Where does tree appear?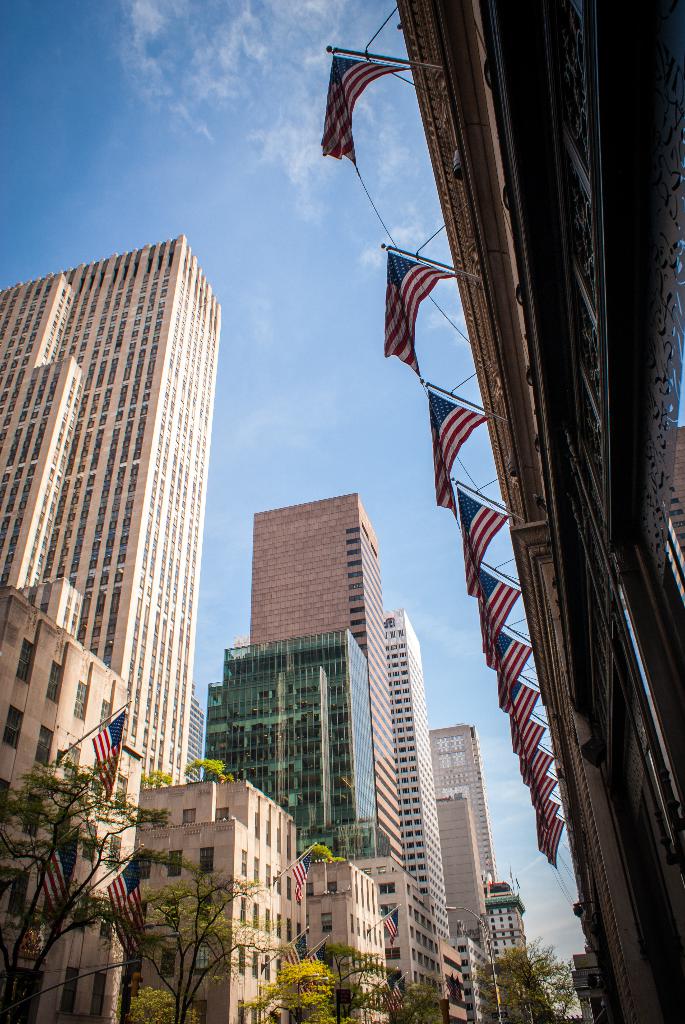
Appears at 302,945,391,1023.
